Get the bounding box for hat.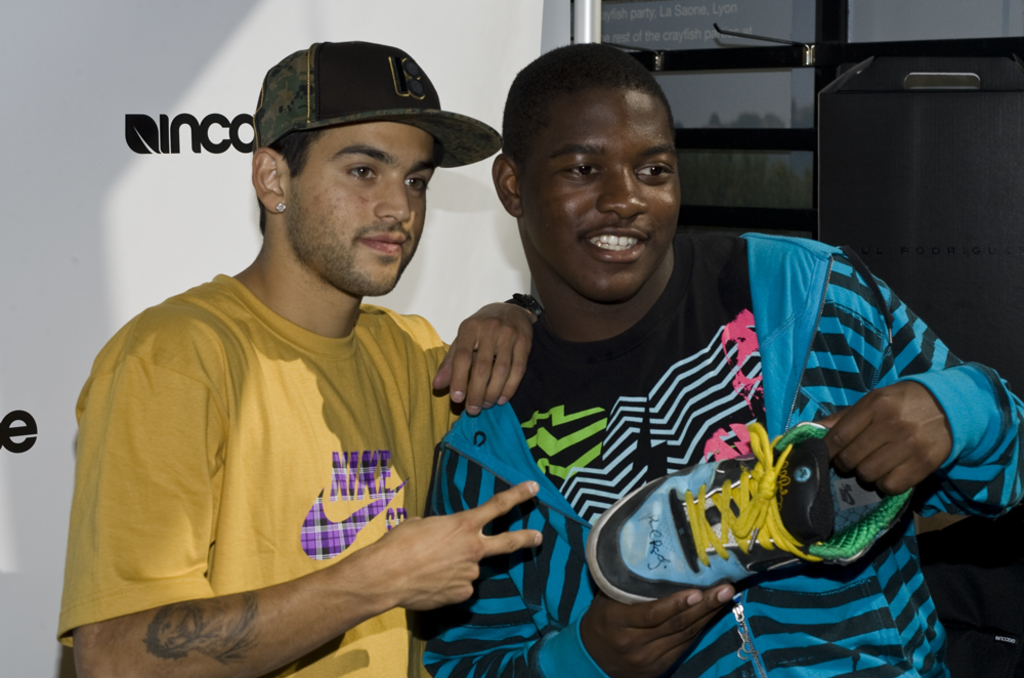
(x1=255, y1=40, x2=505, y2=169).
